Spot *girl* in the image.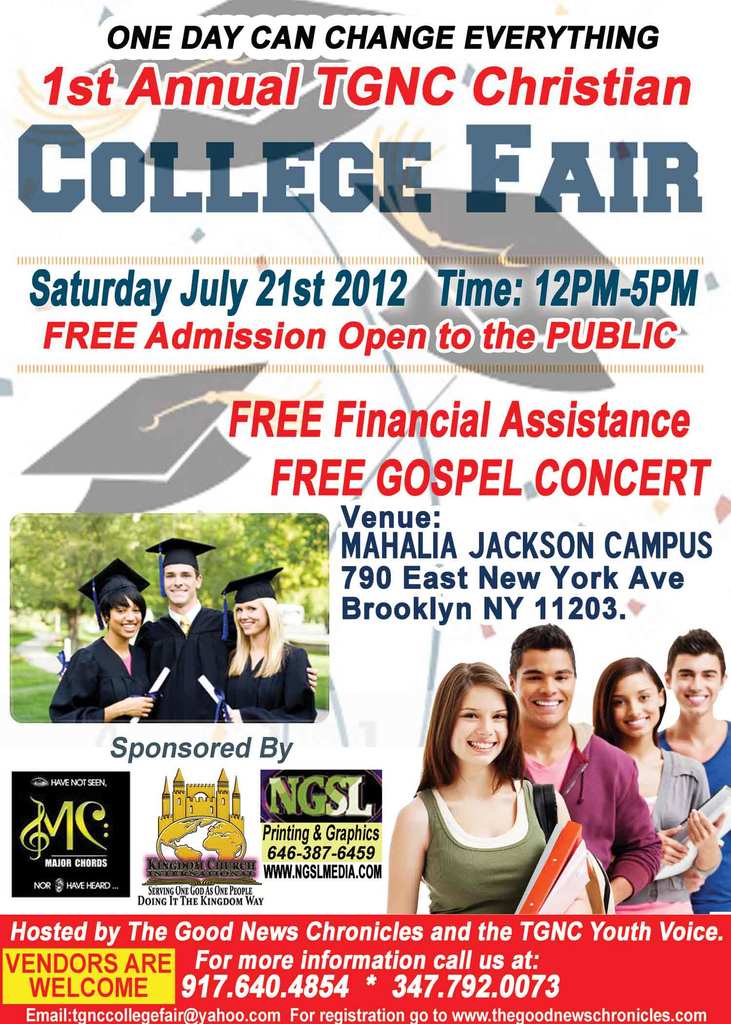
*girl* found at bbox=[595, 659, 724, 916].
